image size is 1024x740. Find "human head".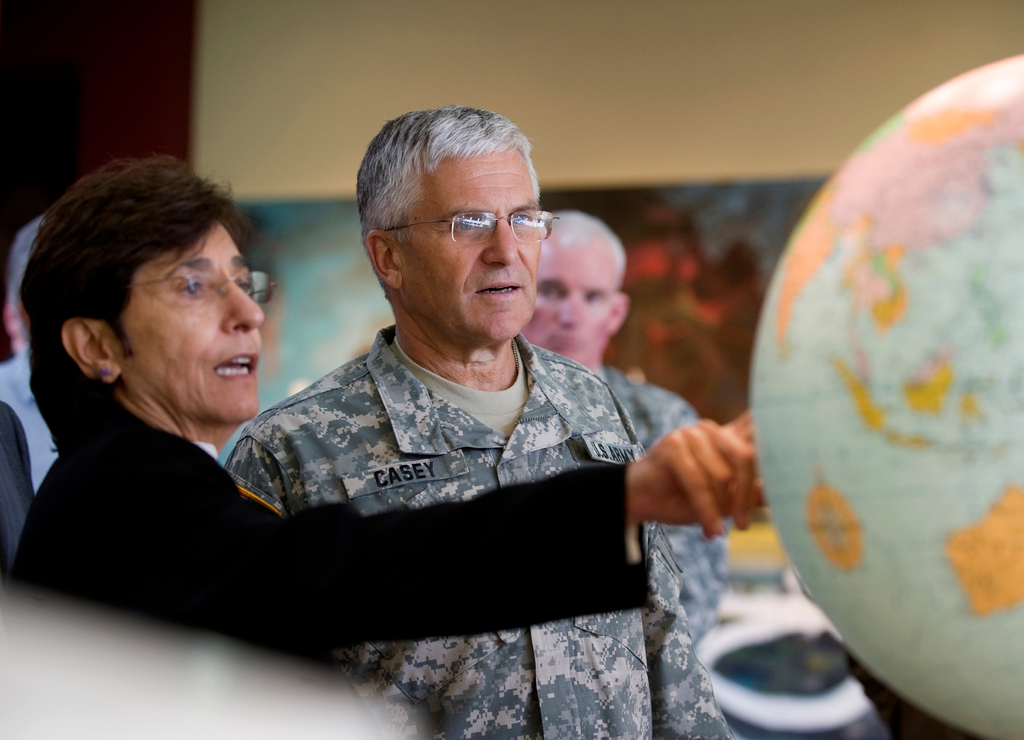
x1=353, y1=102, x2=562, y2=345.
